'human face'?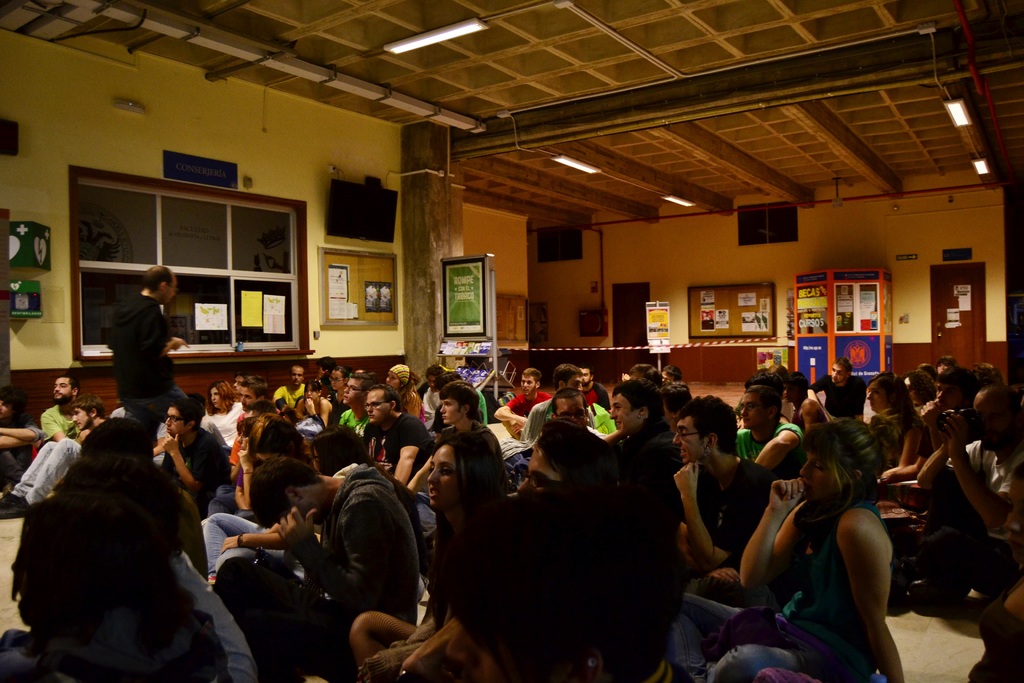
673 411 703 463
